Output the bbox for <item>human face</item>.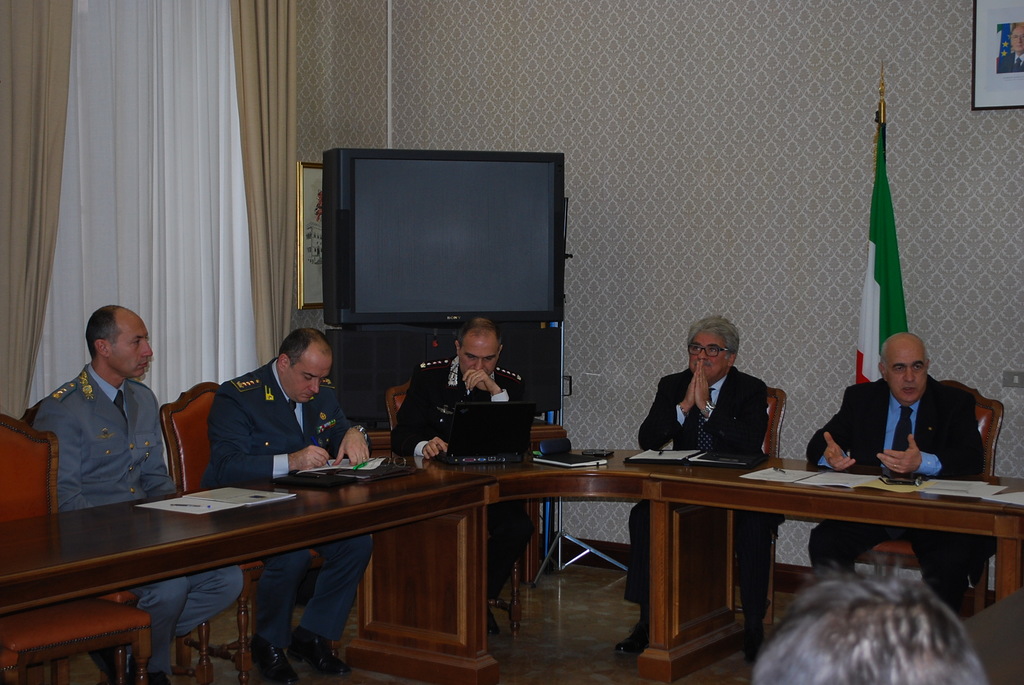
{"x1": 283, "y1": 345, "x2": 341, "y2": 404}.
